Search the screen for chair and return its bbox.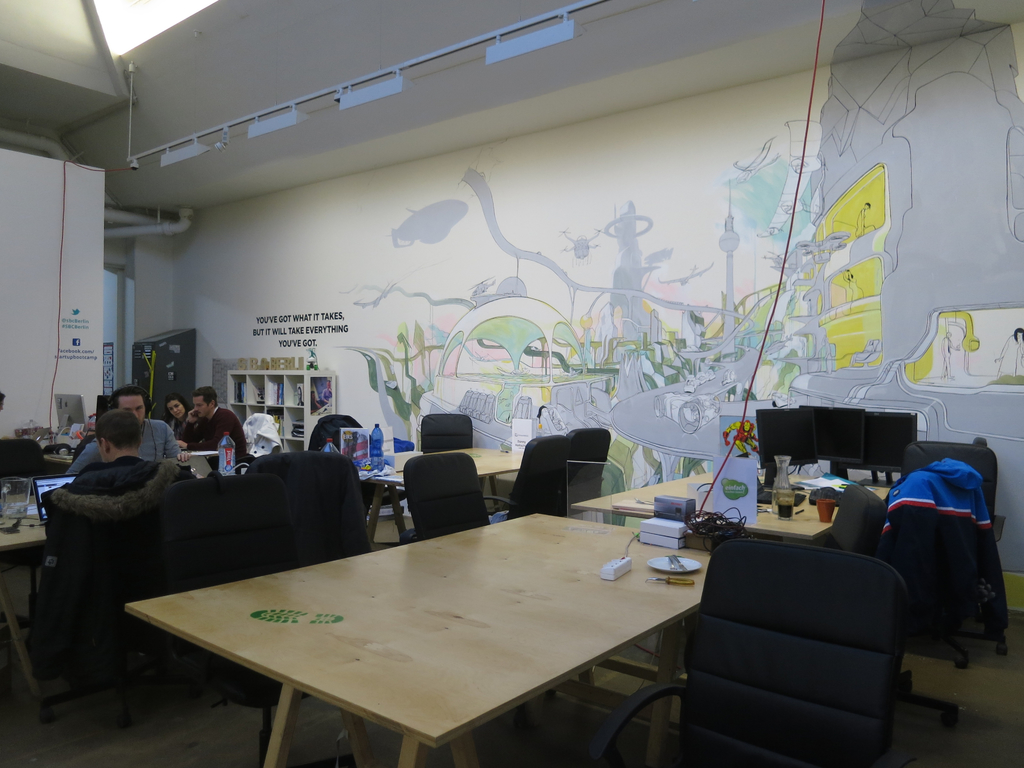
Found: BBox(52, 434, 92, 462).
